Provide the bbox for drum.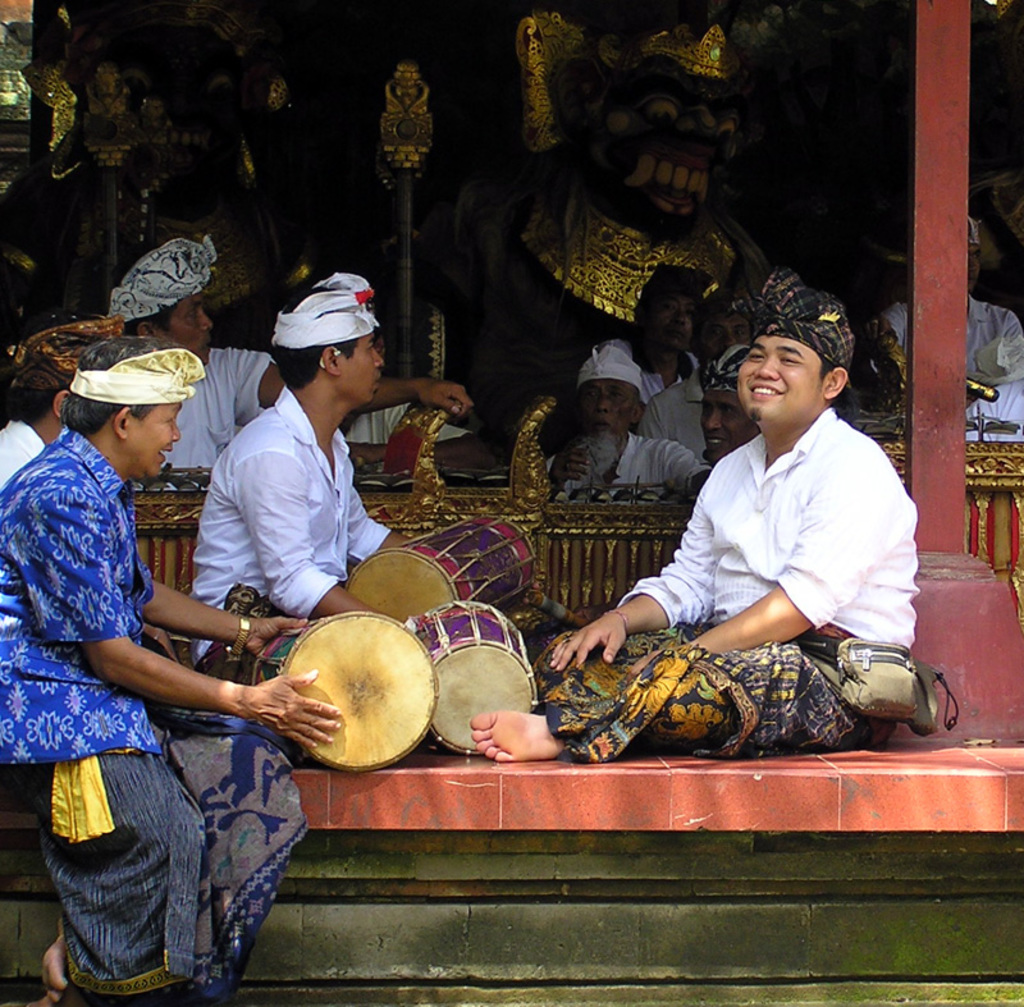
<region>410, 591, 538, 749</region>.
